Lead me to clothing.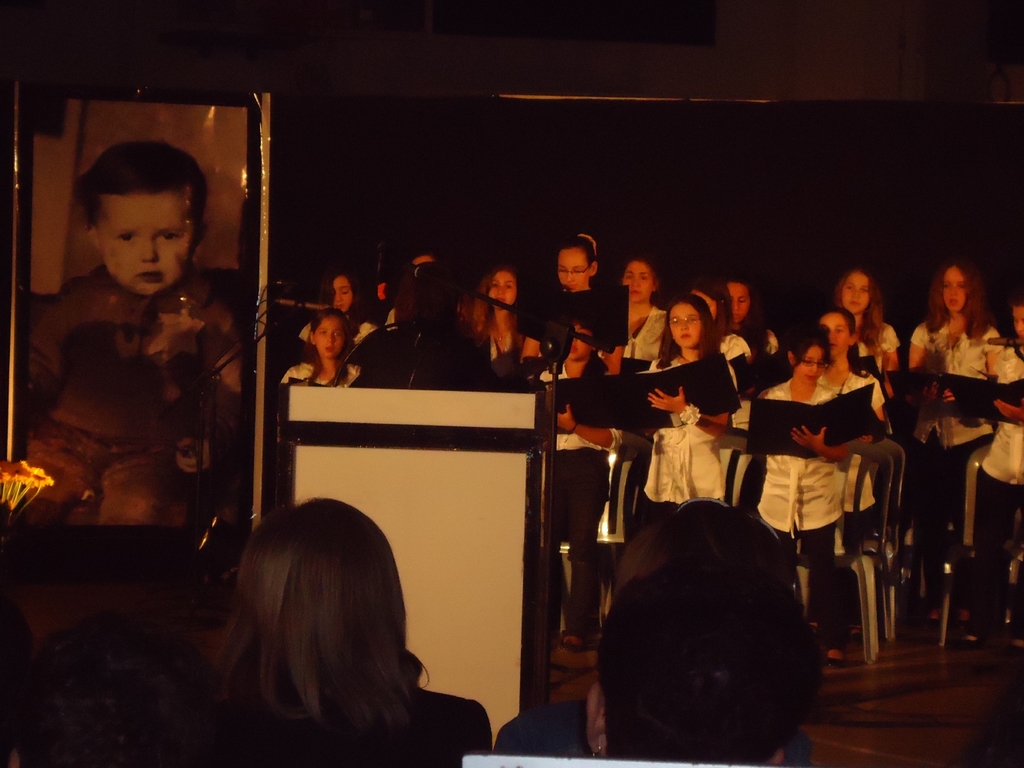
Lead to BBox(18, 258, 239, 532).
